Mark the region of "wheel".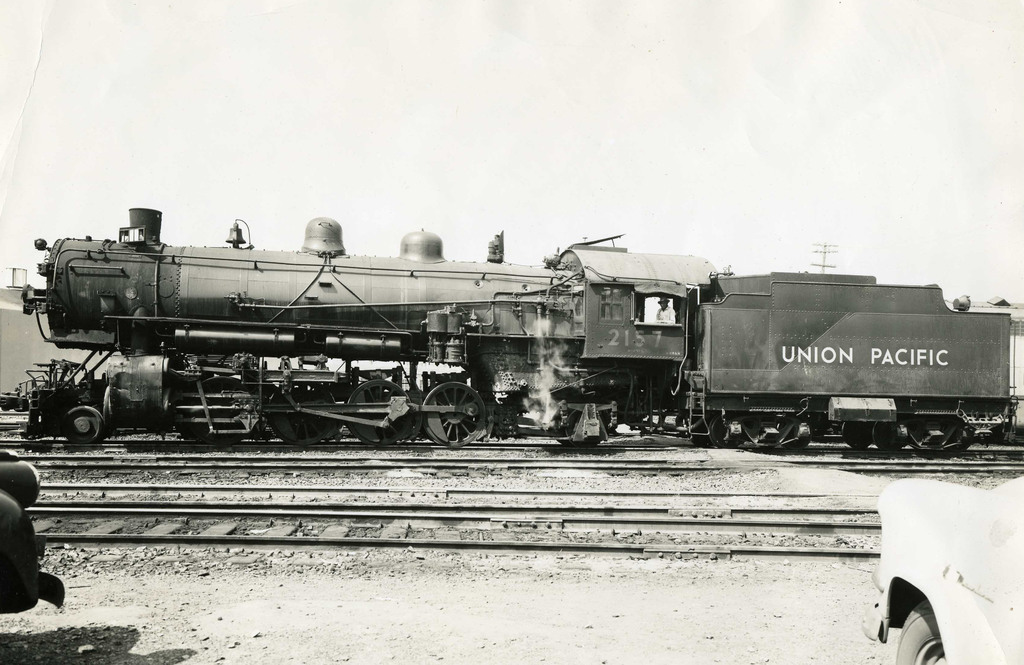
Region: pyautogui.locateOnScreen(837, 420, 875, 450).
